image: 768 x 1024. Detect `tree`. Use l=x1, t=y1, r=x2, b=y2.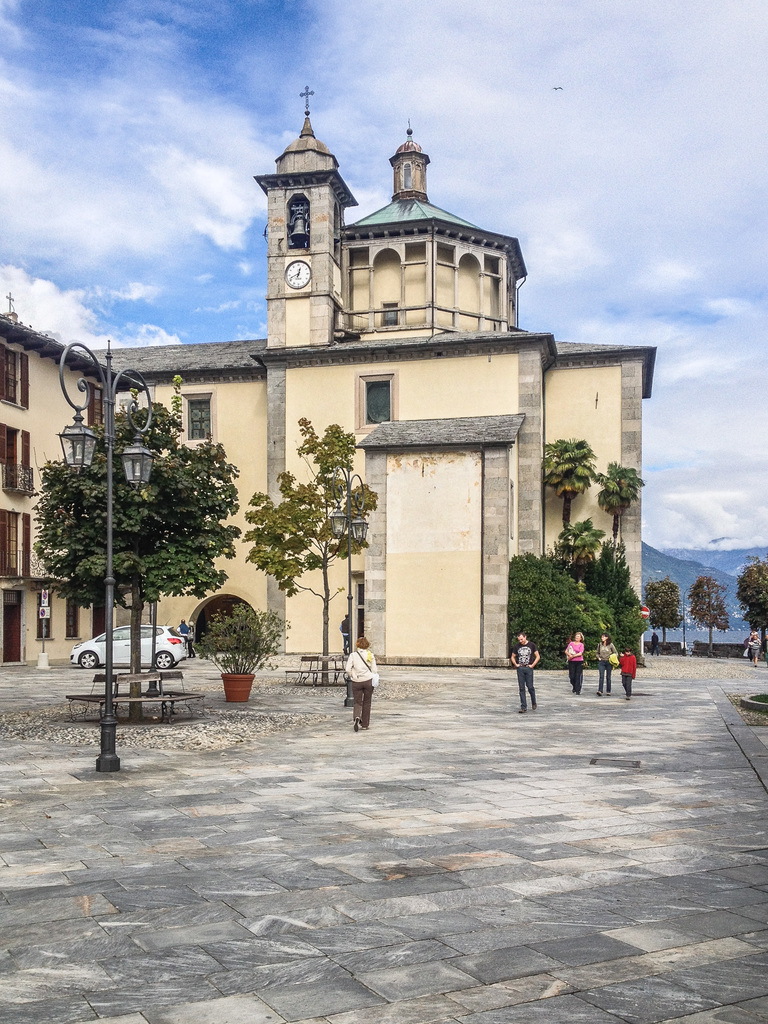
l=642, t=578, r=677, b=643.
